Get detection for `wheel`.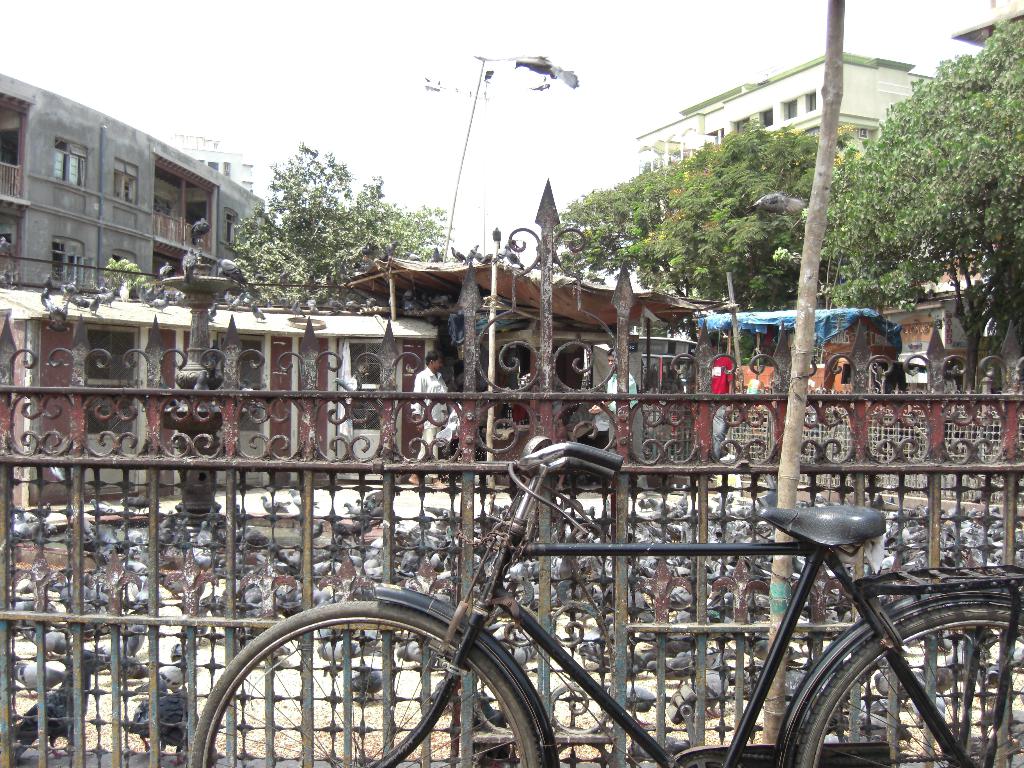
Detection: {"left": 778, "top": 624, "right": 988, "bottom": 751}.
